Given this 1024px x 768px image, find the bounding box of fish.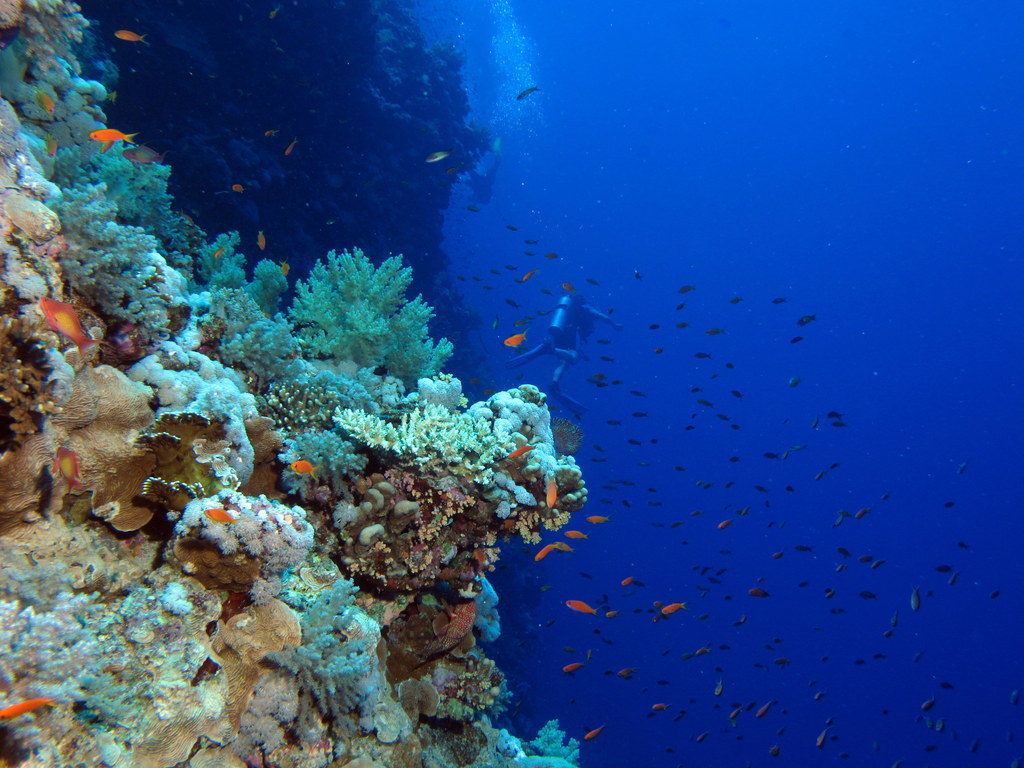
locate(903, 584, 921, 607).
